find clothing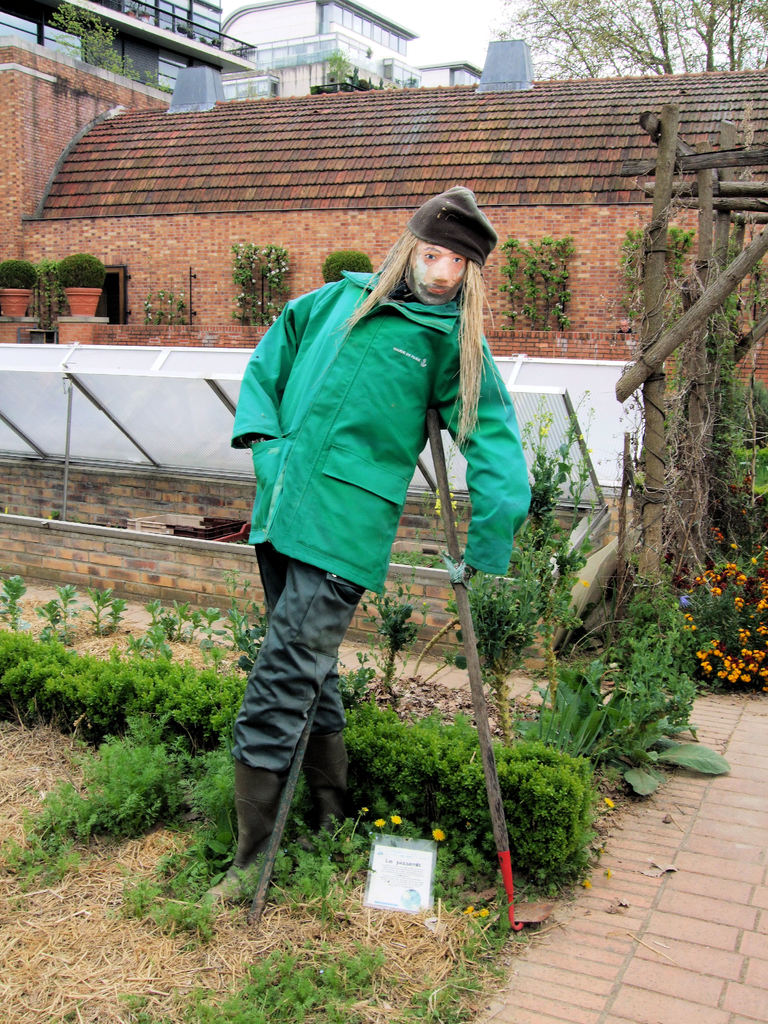
x1=227 y1=214 x2=529 y2=669
